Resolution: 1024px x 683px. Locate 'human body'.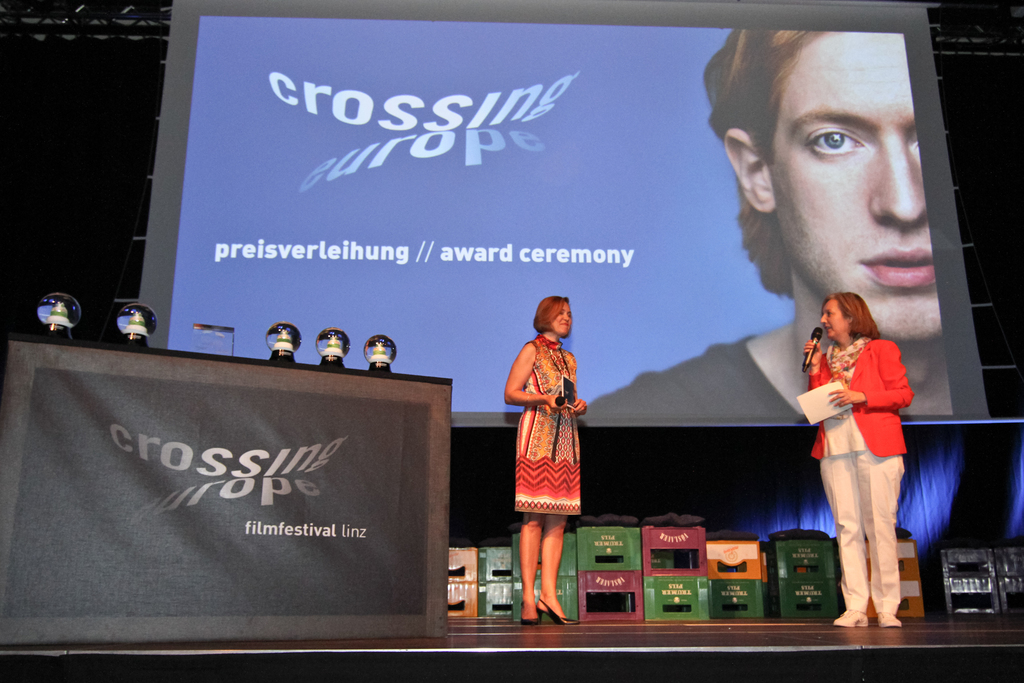
<box>578,320,956,422</box>.
